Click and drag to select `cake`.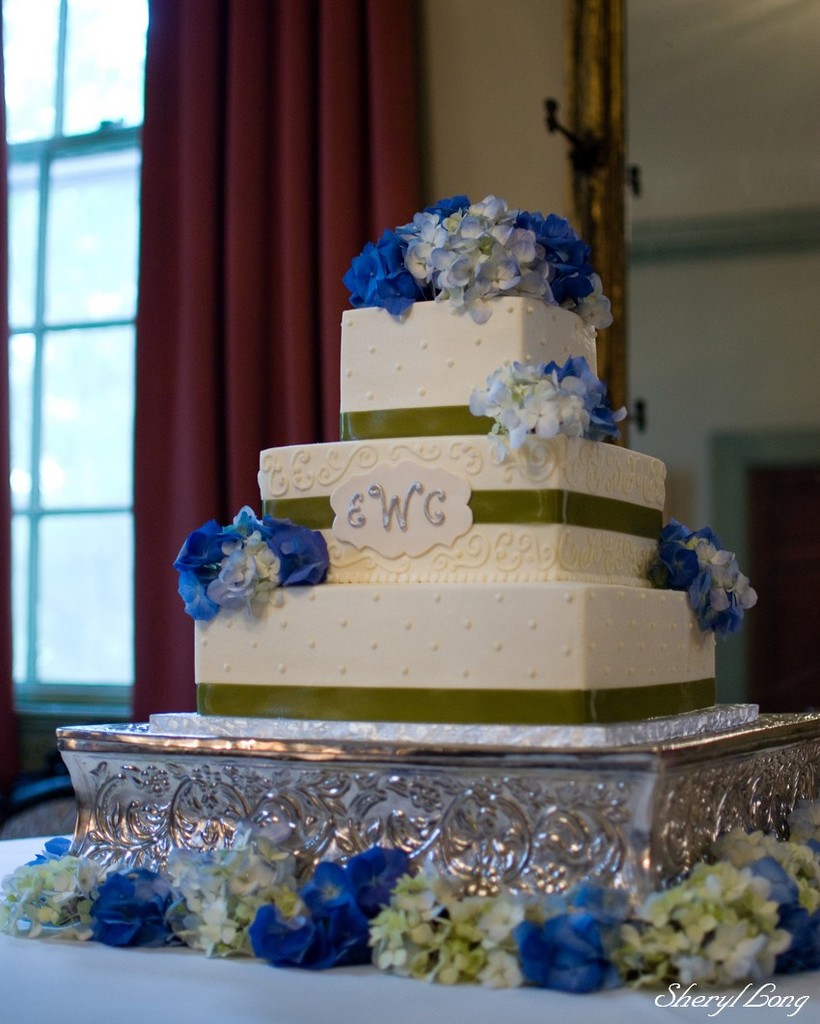
Selection: bbox=(191, 297, 720, 724).
